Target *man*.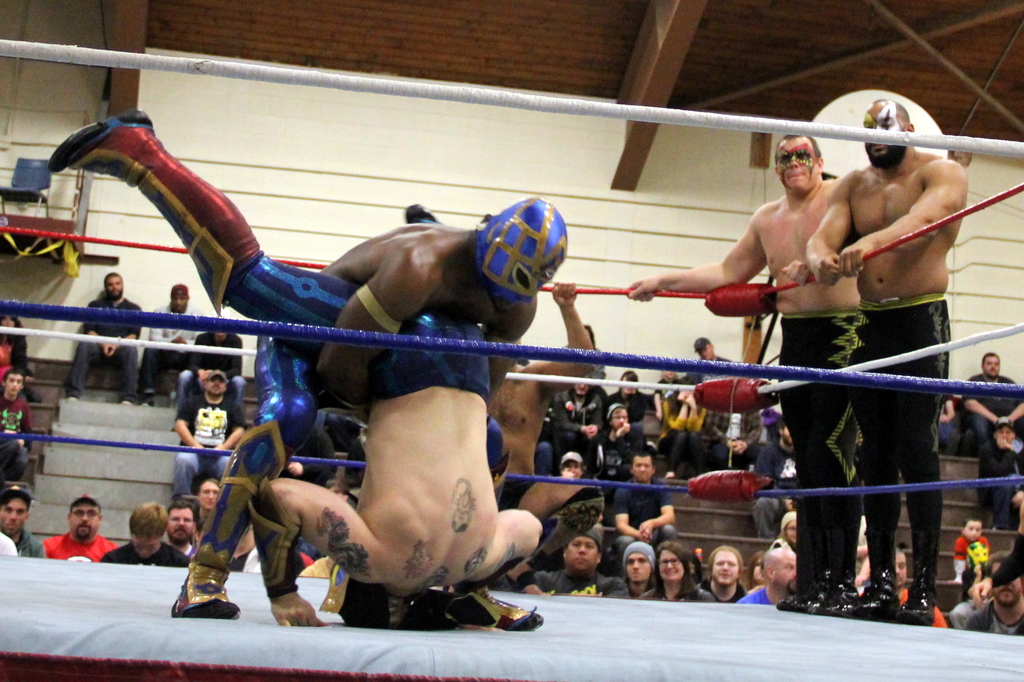
Target region: (left=605, top=402, right=643, bottom=468).
